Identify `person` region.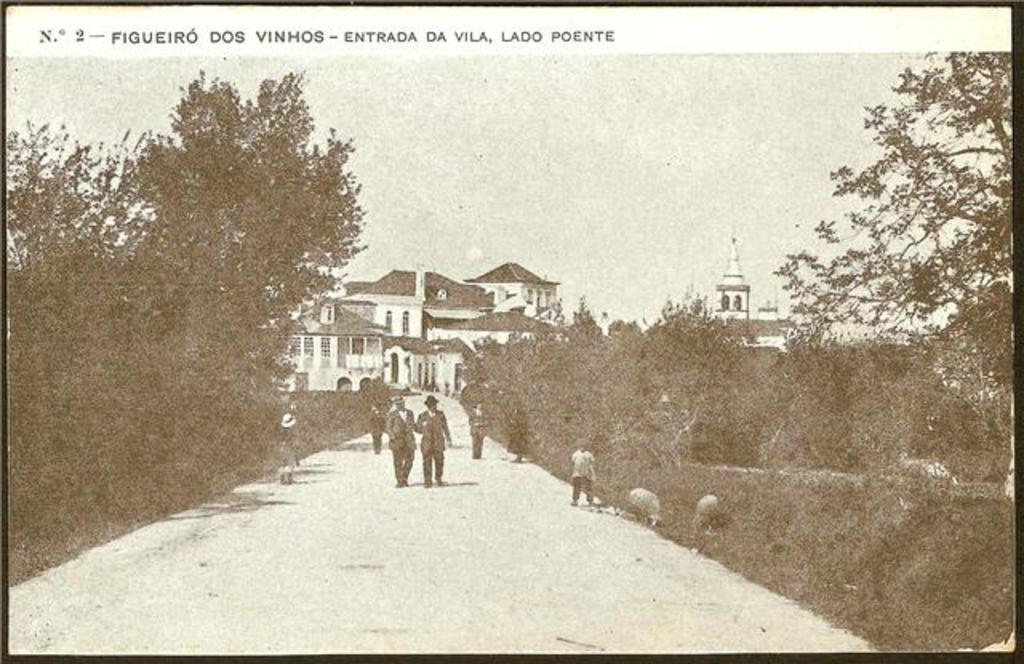
Region: crop(467, 400, 486, 451).
